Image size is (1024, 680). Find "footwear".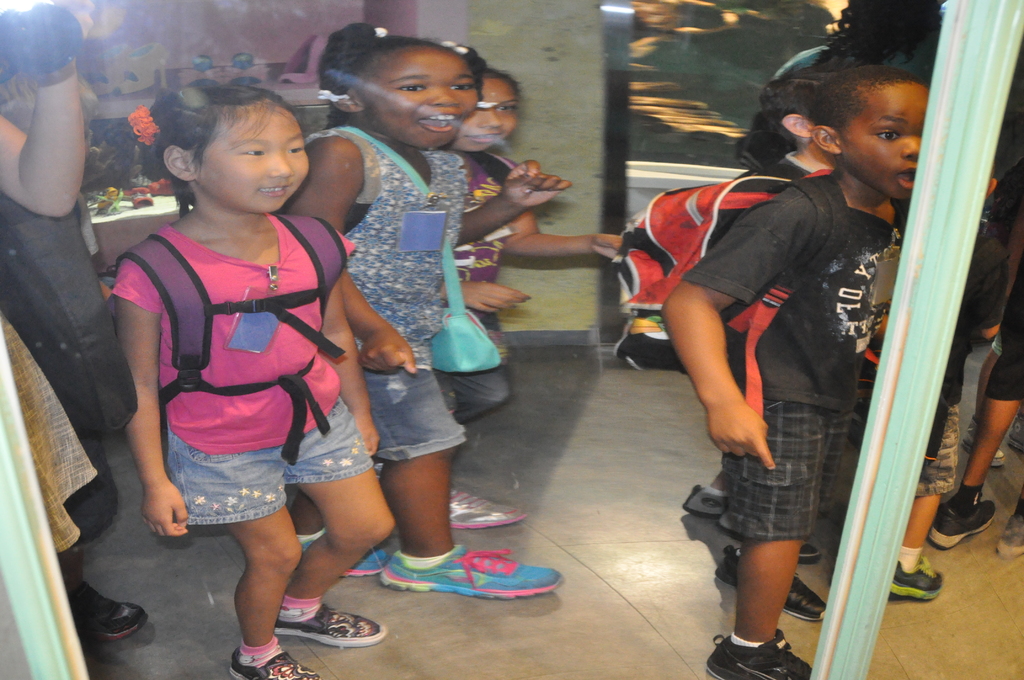
(703, 632, 812, 679).
